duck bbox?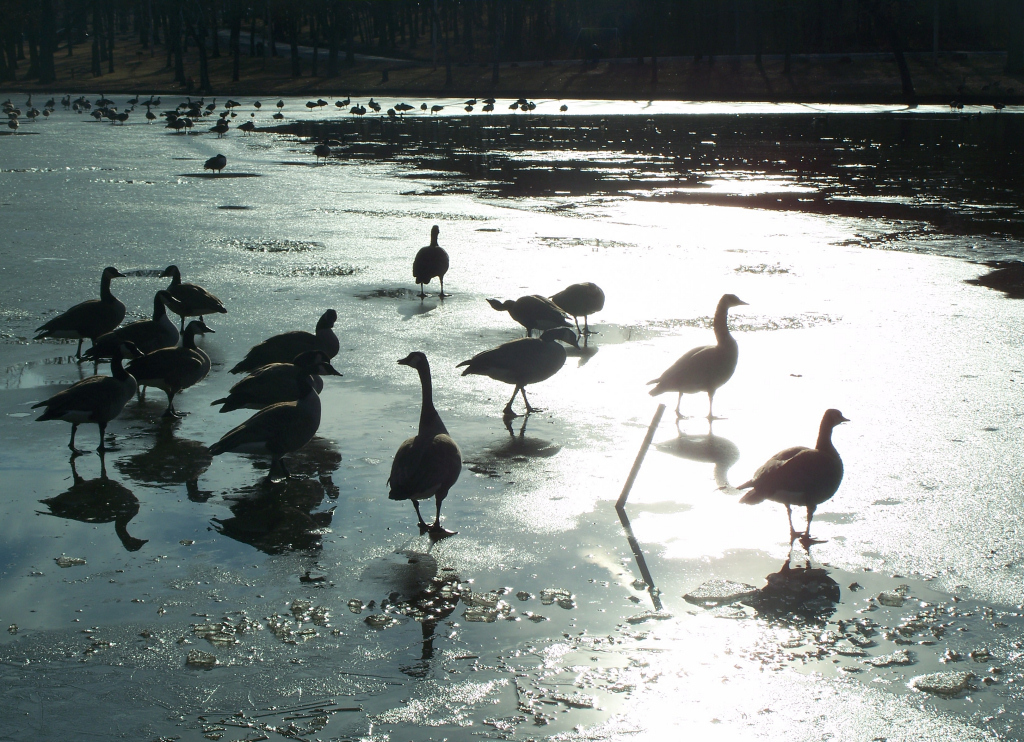
BBox(73, 92, 89, 109)
